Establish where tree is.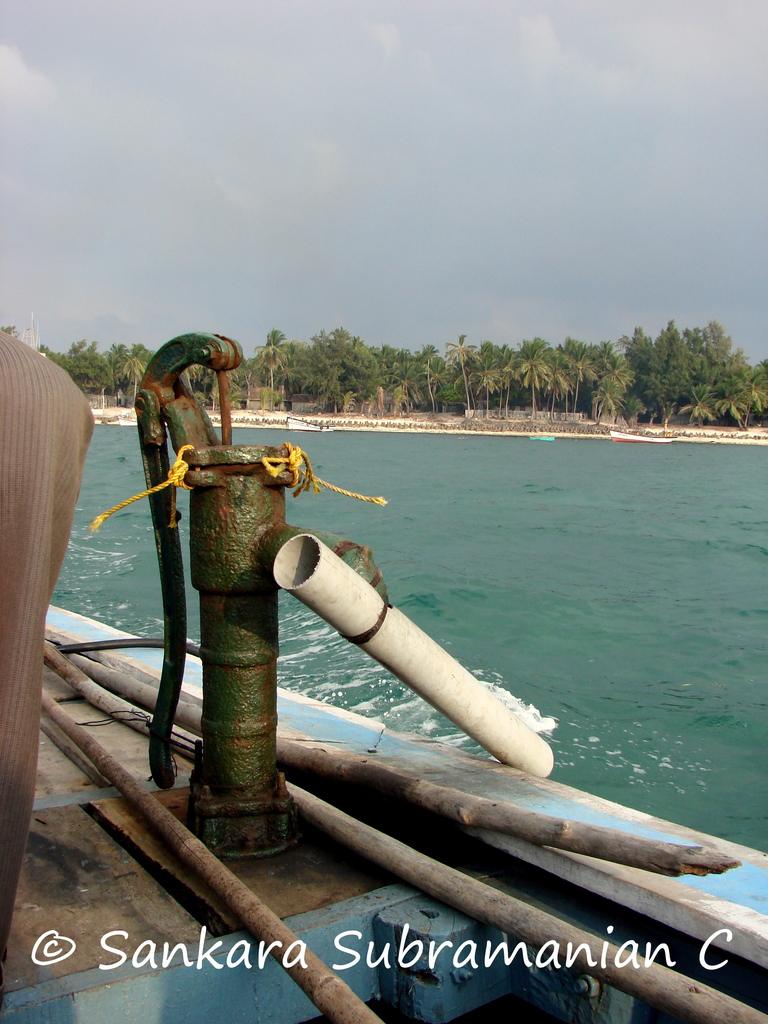
Established at (338,334,377,401).
